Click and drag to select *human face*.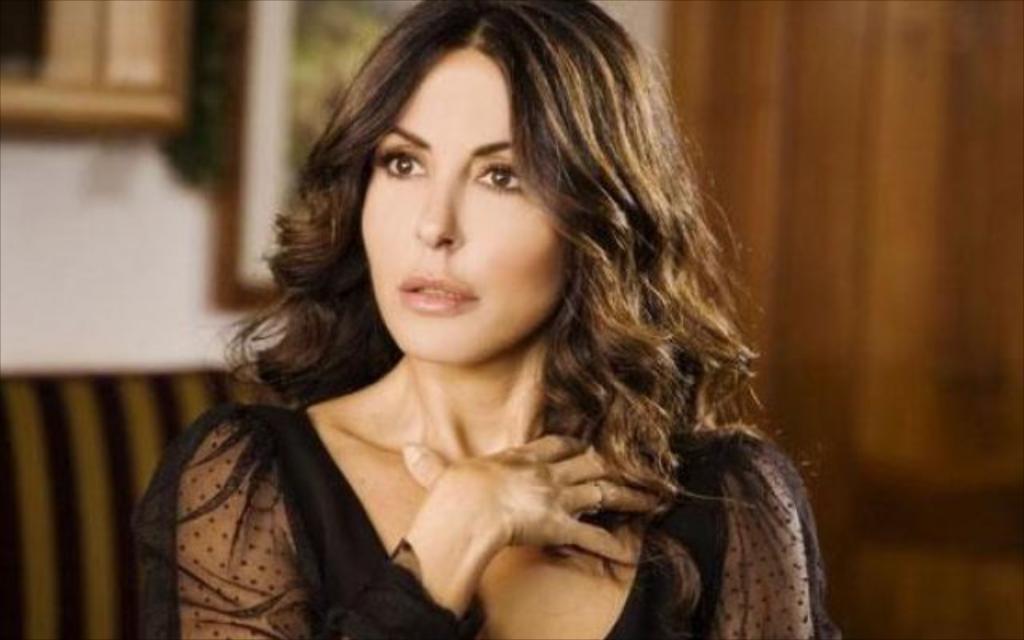
Selection: crop(365, 53, 570, 368).
